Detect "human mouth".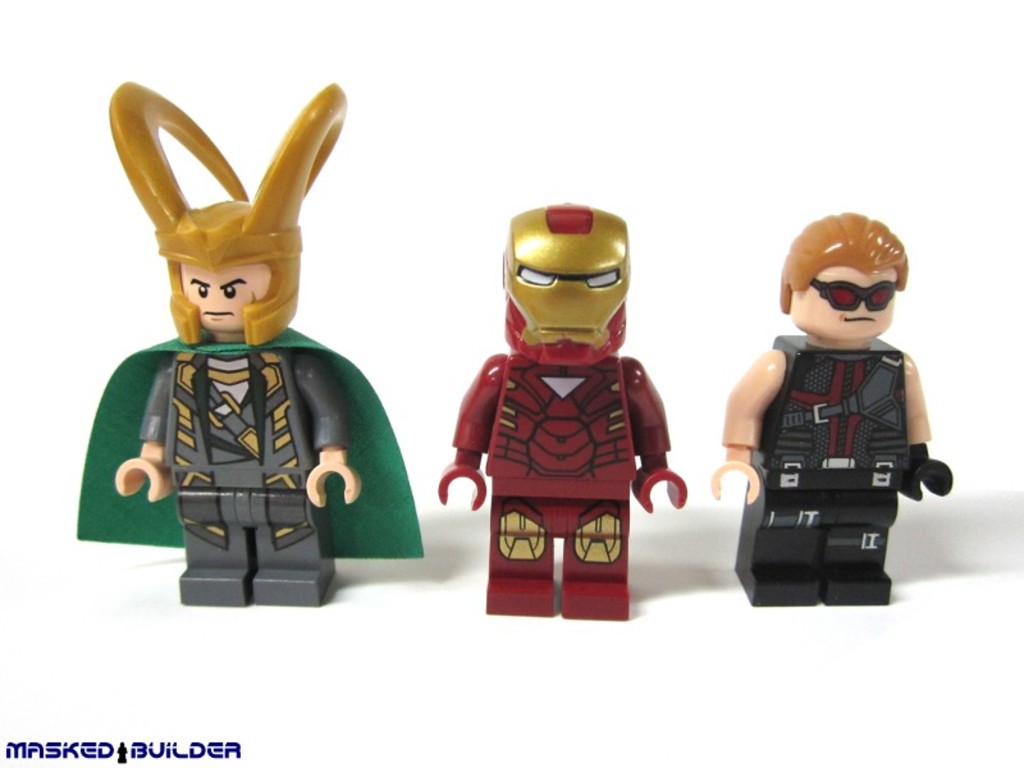
Detected at x1=204 y1=307 x2=234 y2=319.
